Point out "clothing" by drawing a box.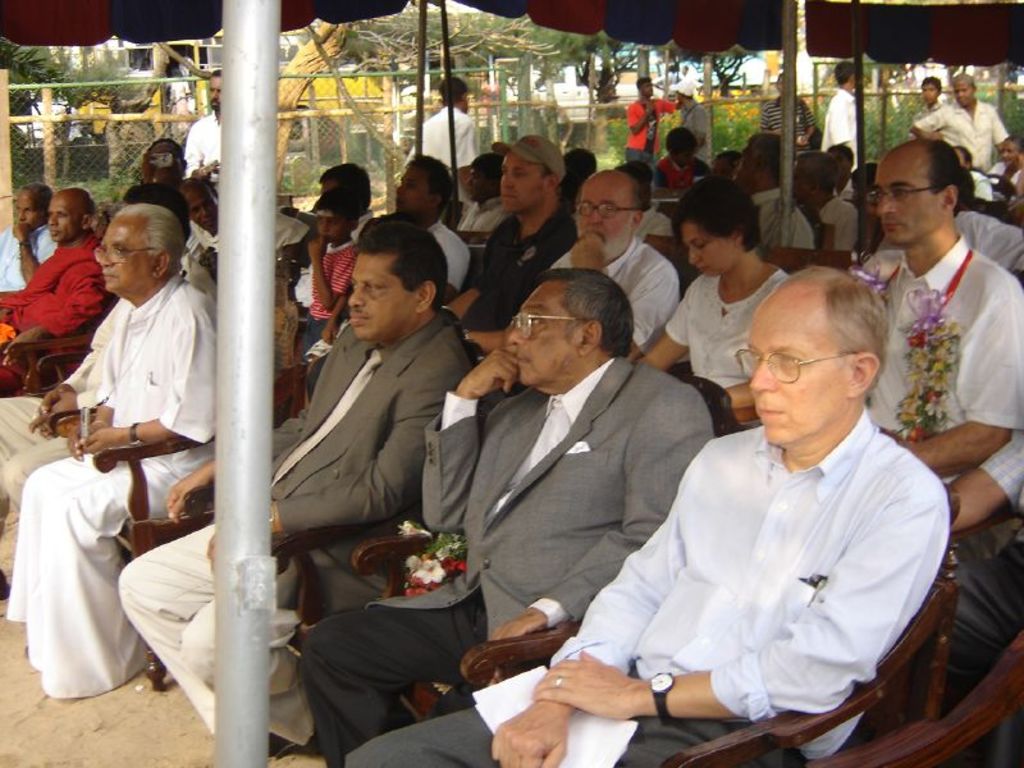
detection(79, 307, 232, 532).
